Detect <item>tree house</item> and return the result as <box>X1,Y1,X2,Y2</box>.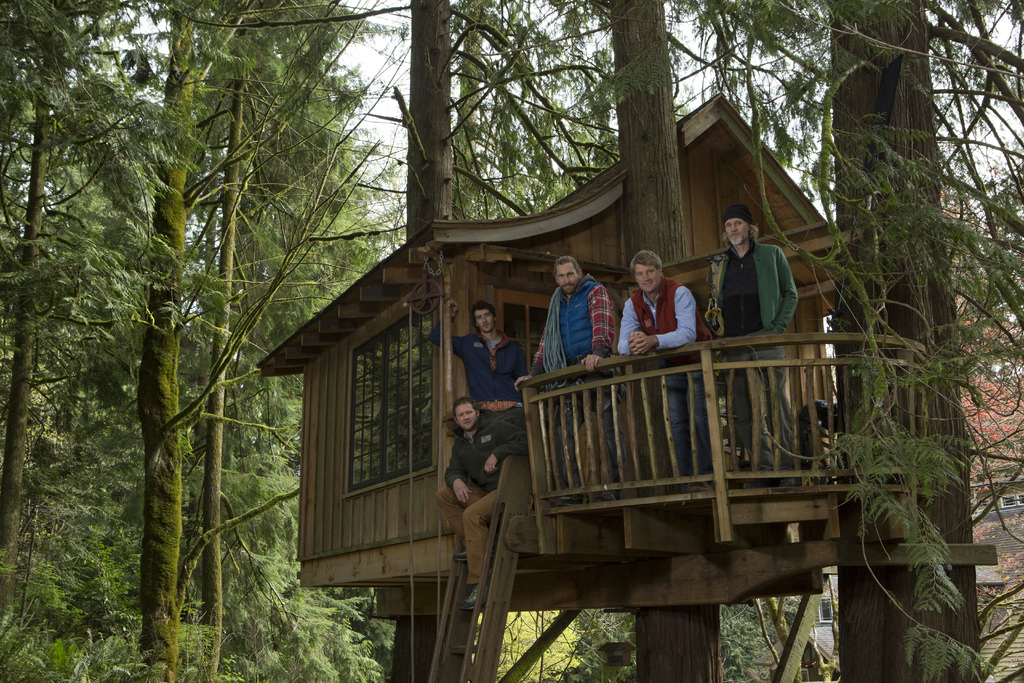
<box>253,90,996,682</box>.
